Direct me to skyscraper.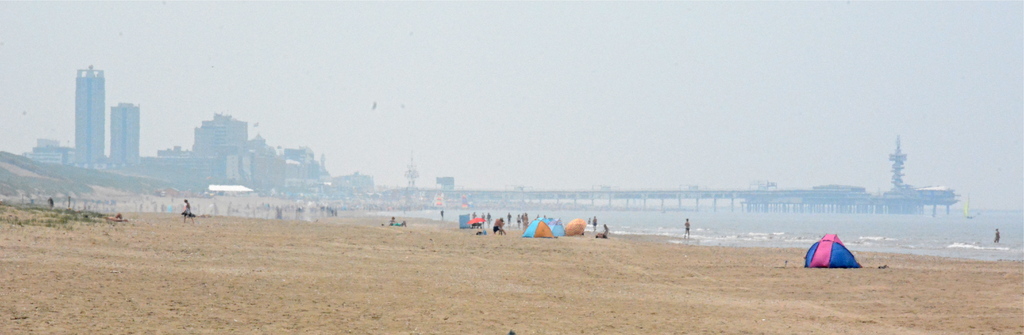
Direction: (70, 65, 106, 168).
